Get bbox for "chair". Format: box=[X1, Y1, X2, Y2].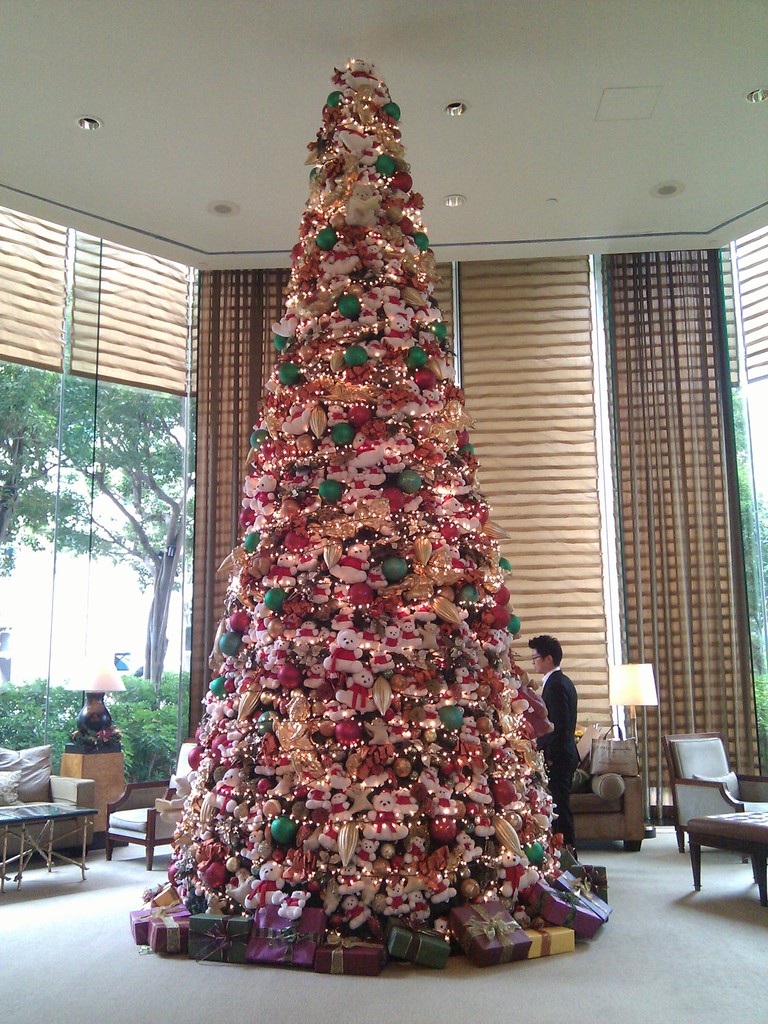
box=[652, 742, 763, 879].
